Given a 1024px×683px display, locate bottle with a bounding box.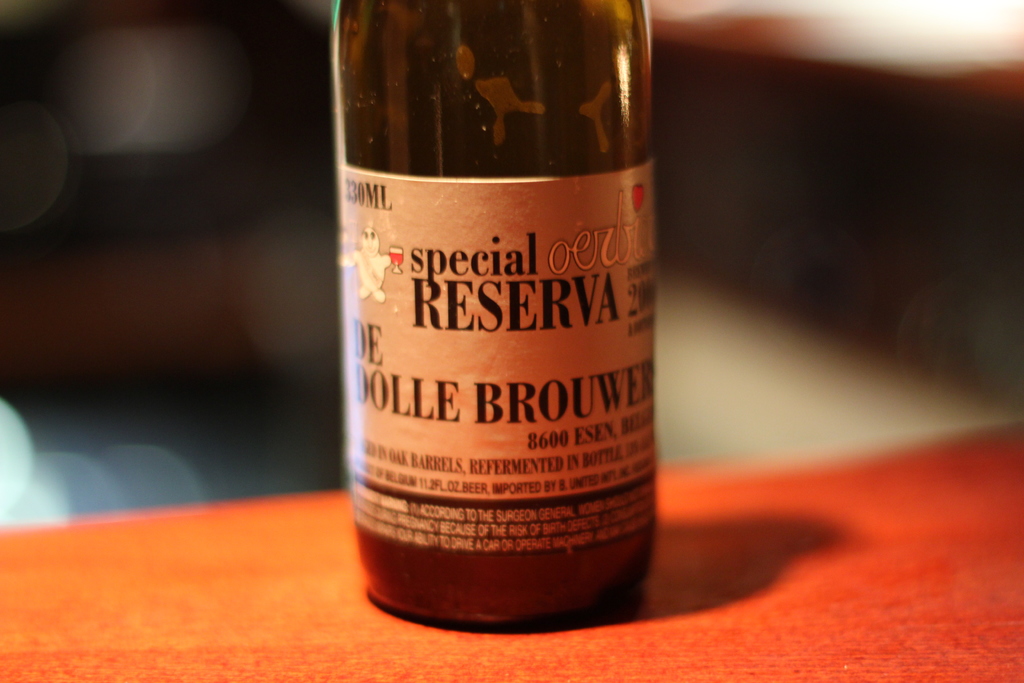
Located: box=[319, 0, 676, 609].
